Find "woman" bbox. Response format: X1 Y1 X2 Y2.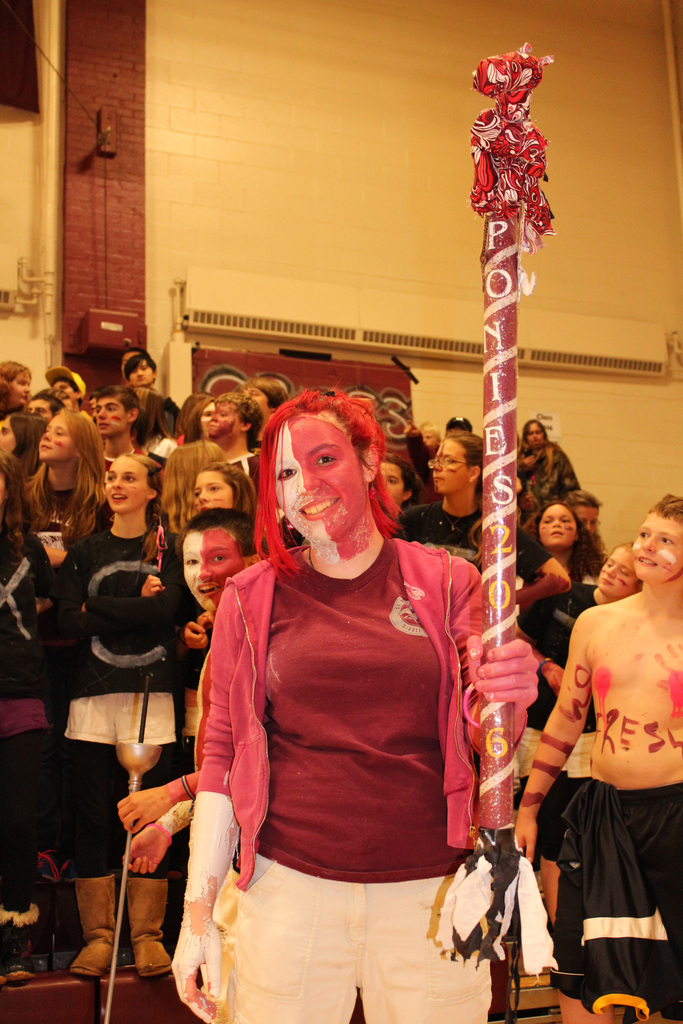
17 408 108 733.
